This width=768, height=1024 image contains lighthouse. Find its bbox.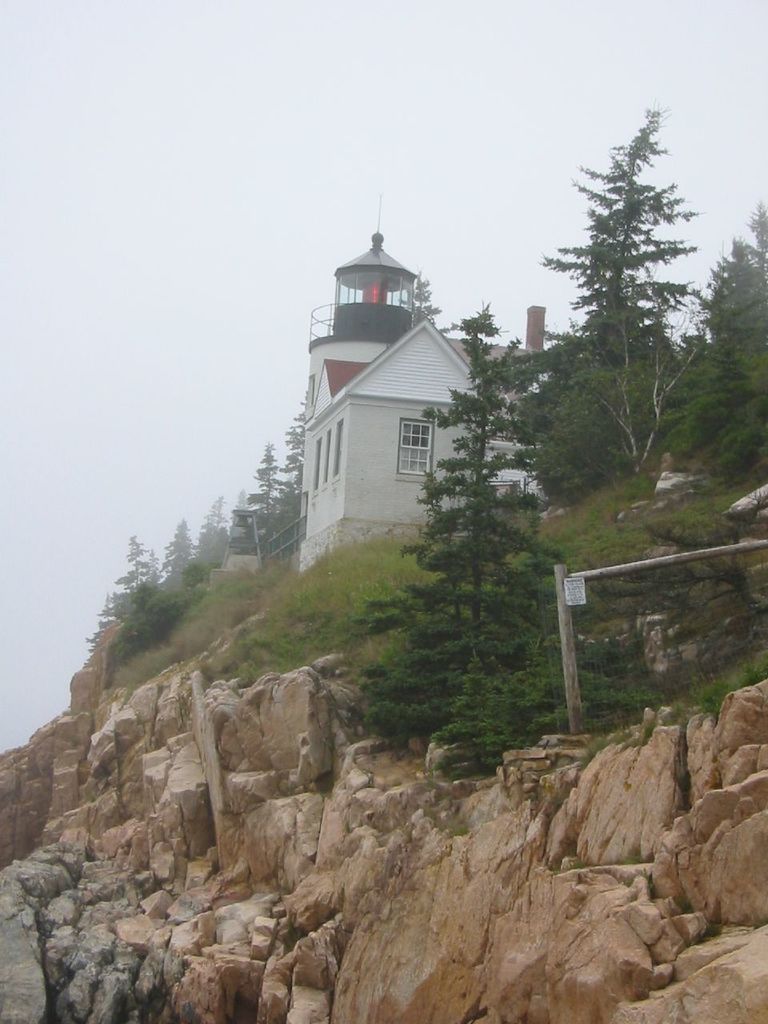
255/182/478/575.
